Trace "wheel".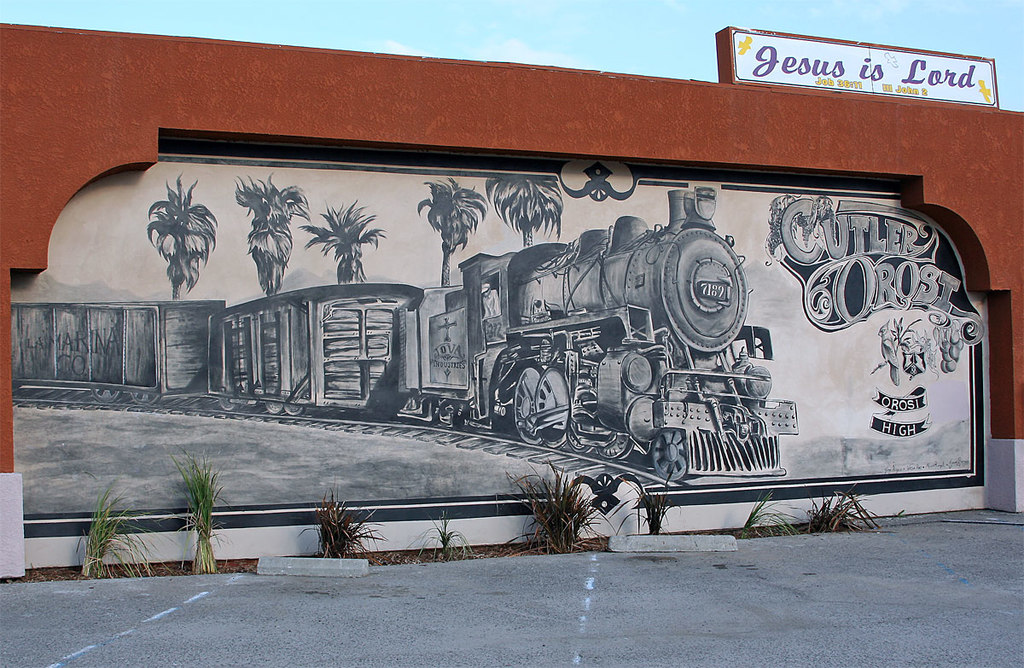
Traced to (left=532, top=365, right=573, bottom=449).
